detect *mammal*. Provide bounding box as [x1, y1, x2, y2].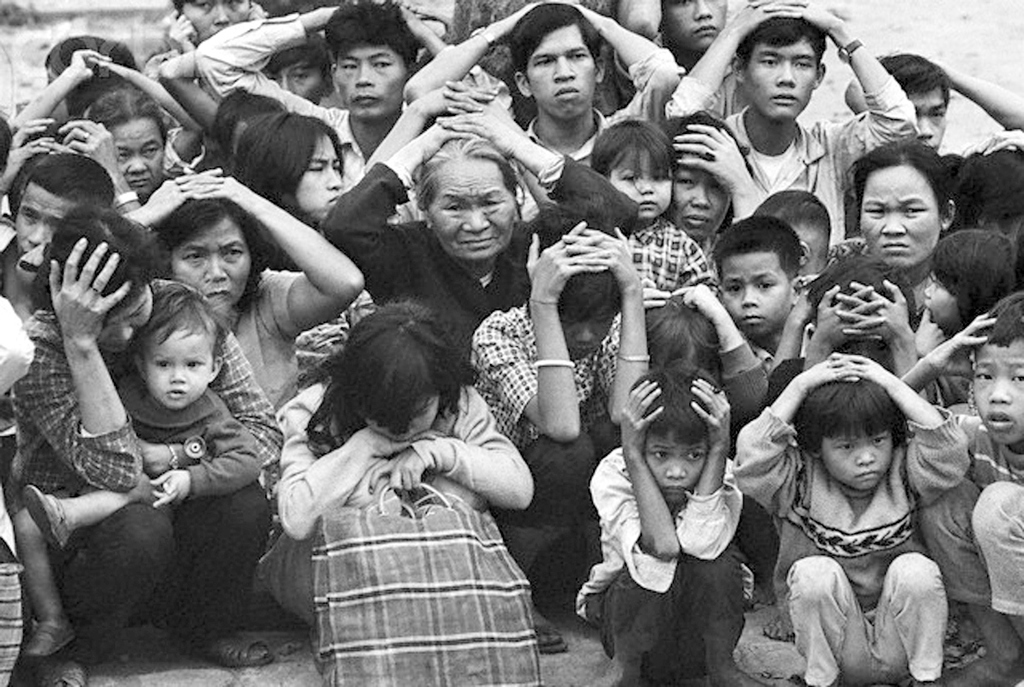
[48, 31, 149, 120].
